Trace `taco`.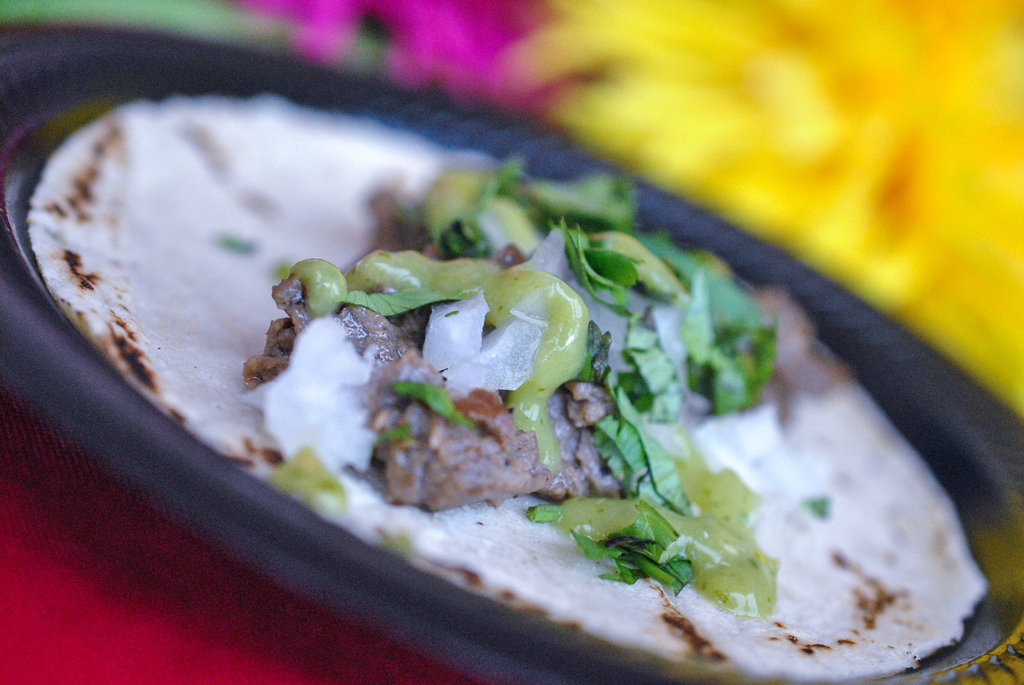
Traced to 97, 102, 1017, 671.
